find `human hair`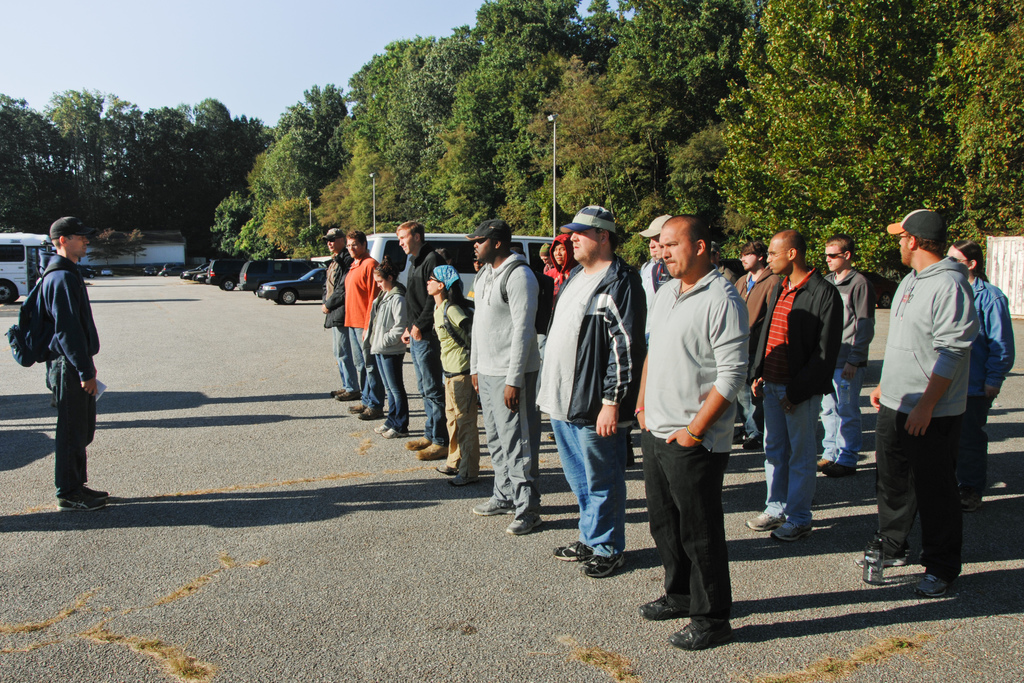
(952, 241, 988, 283)
